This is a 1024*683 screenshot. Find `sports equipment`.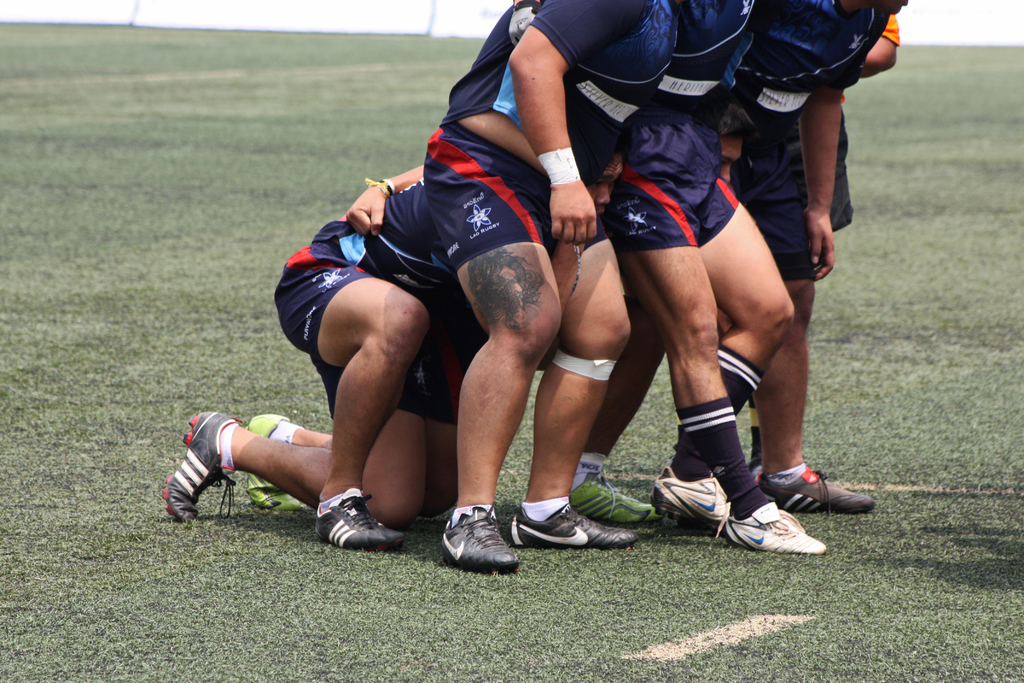
Bounding box: rect(316, 495, 403, 548).
